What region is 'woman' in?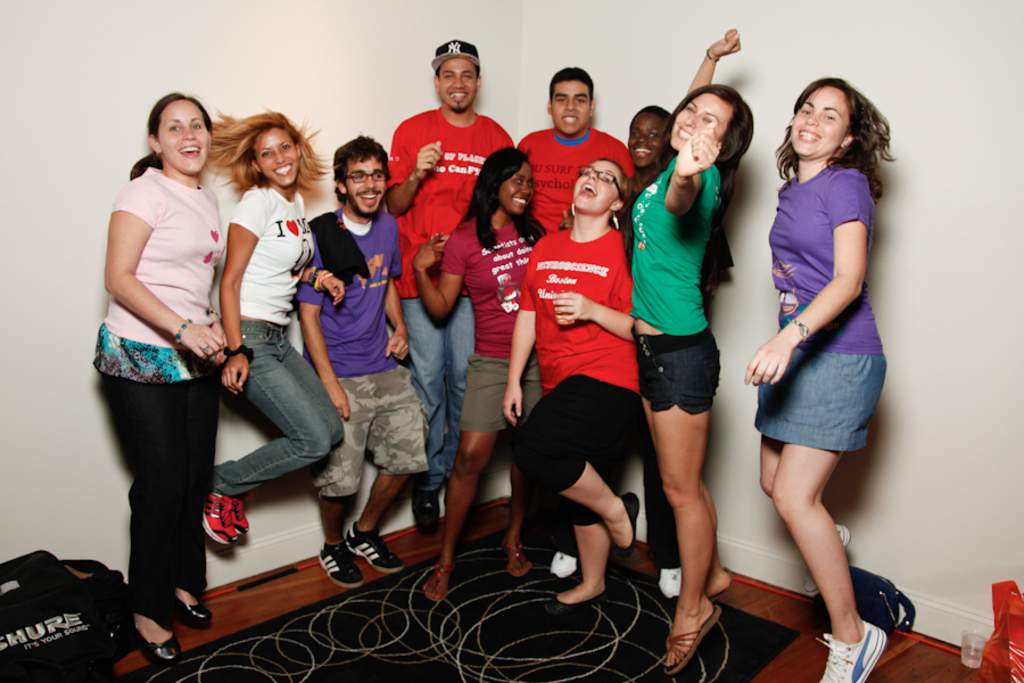
bbox(497, 156, 637, 611).
